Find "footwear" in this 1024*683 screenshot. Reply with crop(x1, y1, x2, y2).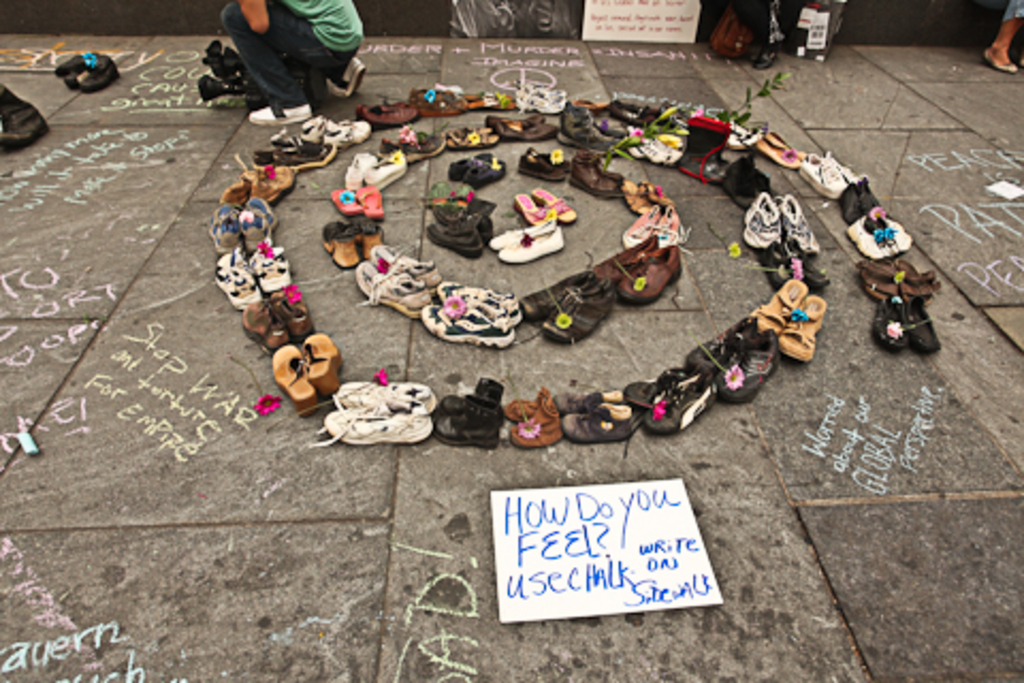
crop(986, 49, 1018, 75).
